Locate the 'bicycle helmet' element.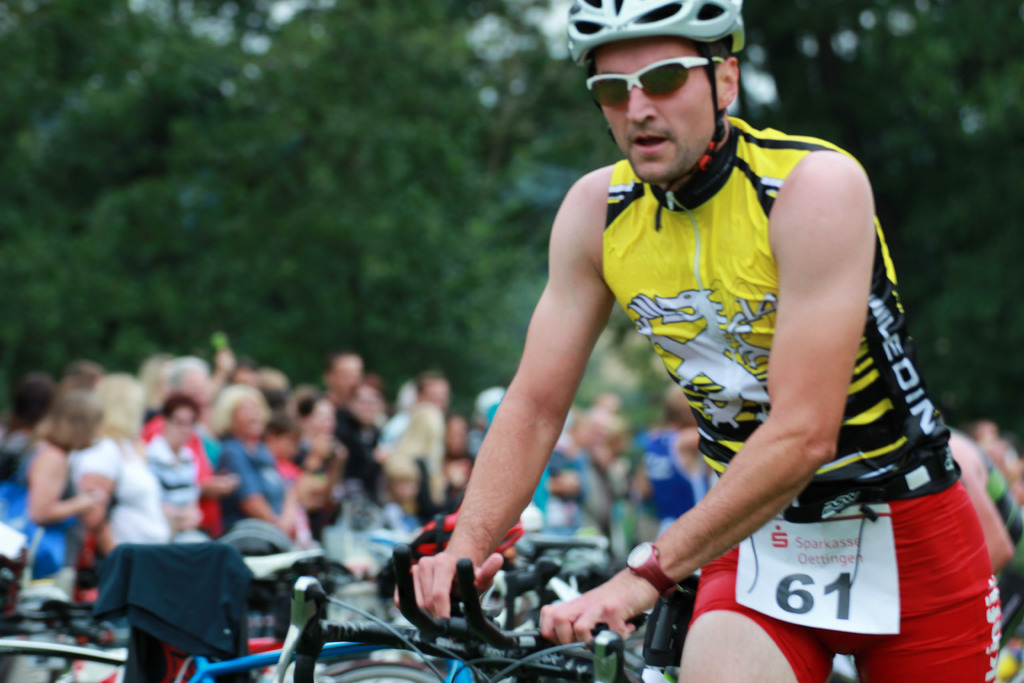
Element bbox: <box>566,0,746,230</box>.
